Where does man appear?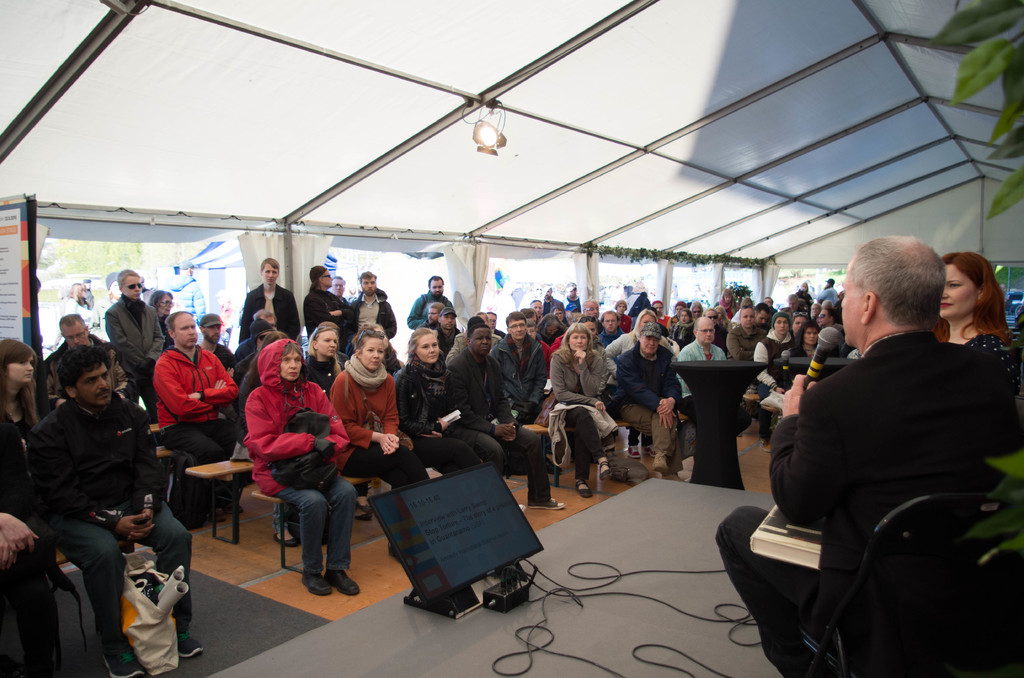
Appears at select_region(241, 259, 301, 339).
